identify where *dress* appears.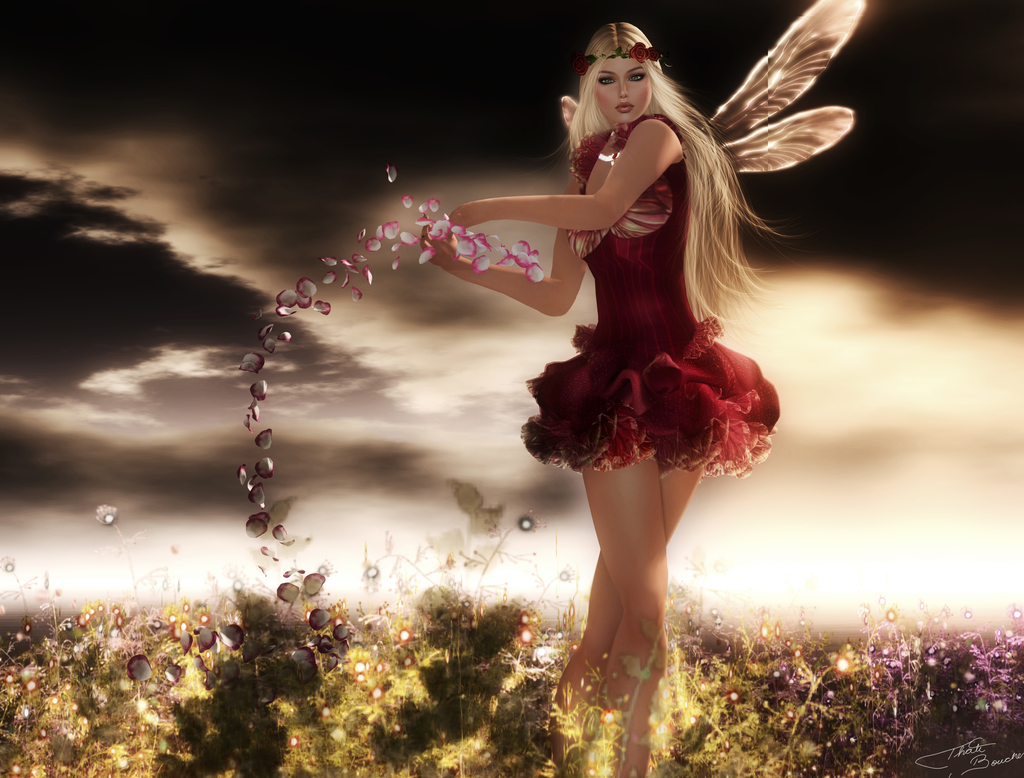
Appears at {"left": 482, "top": 108, "right": 810, "bottom": 476}.
